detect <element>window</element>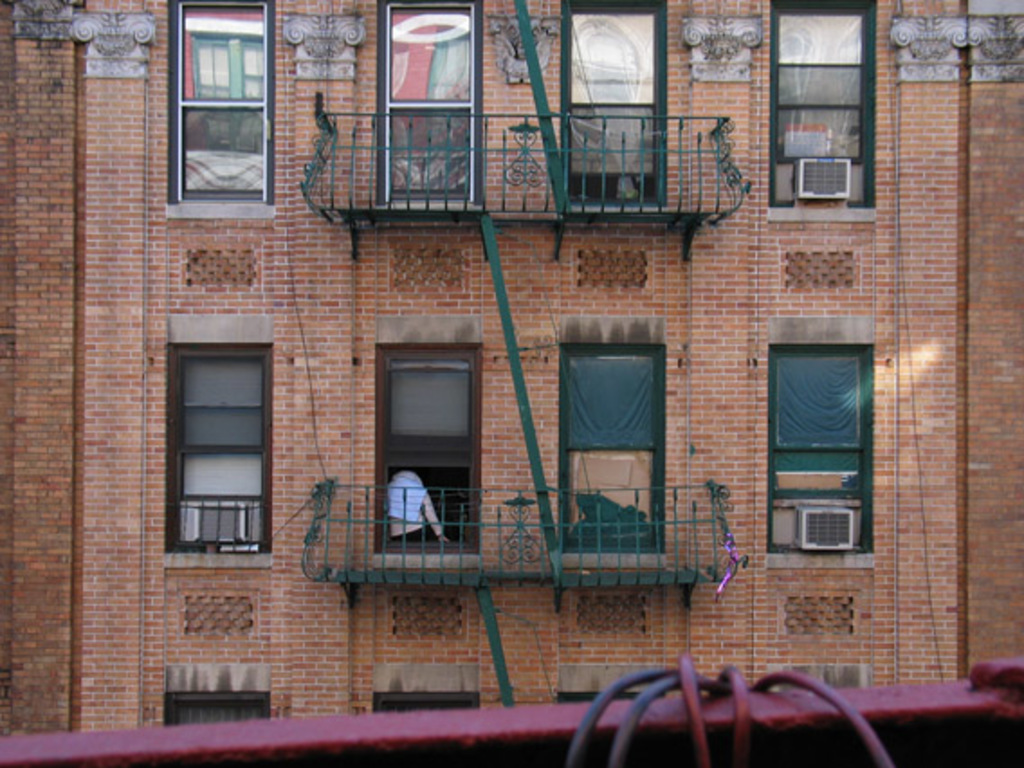
left=160, top=325, right=274, bottom=566
